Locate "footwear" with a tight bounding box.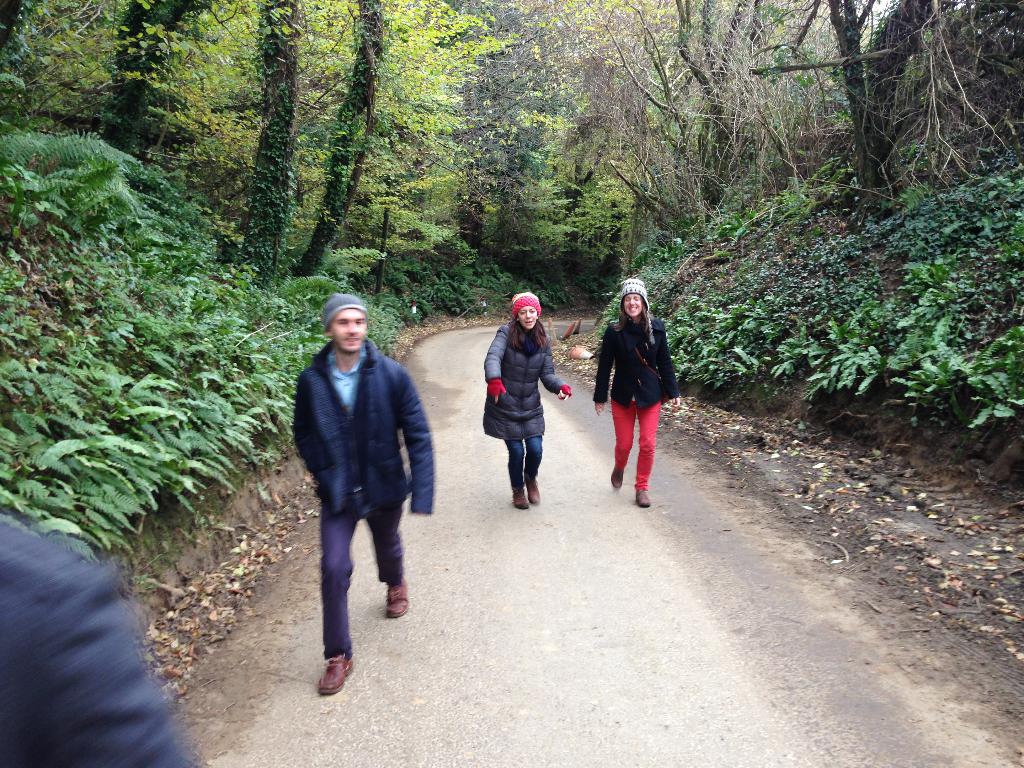
523/474/540/504.
